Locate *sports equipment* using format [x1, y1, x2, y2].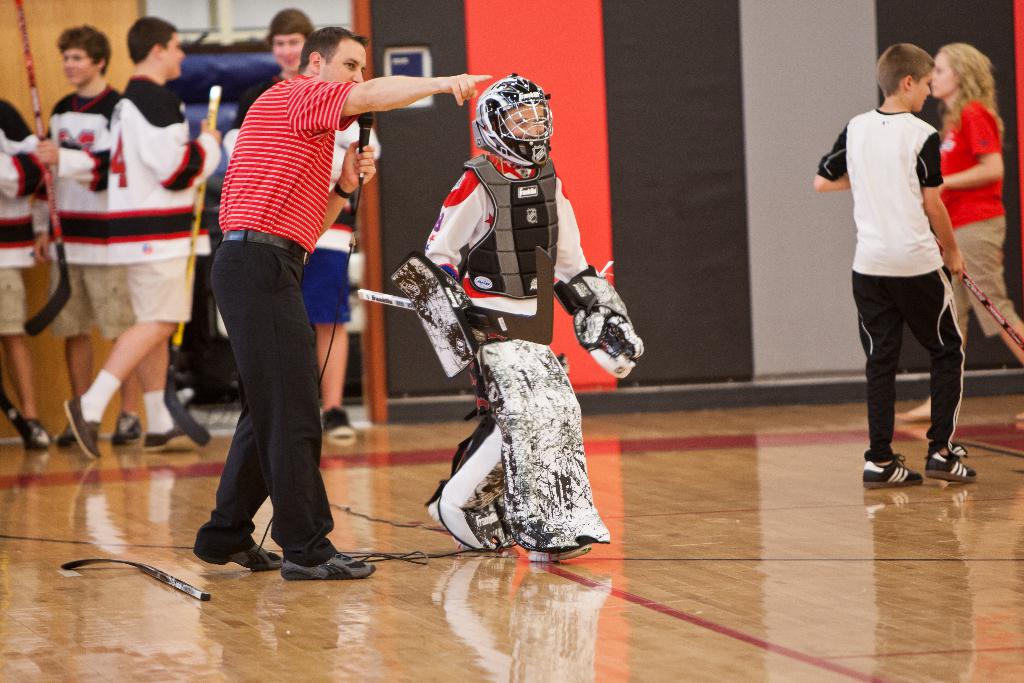
[932, 234, 1023, 350].
